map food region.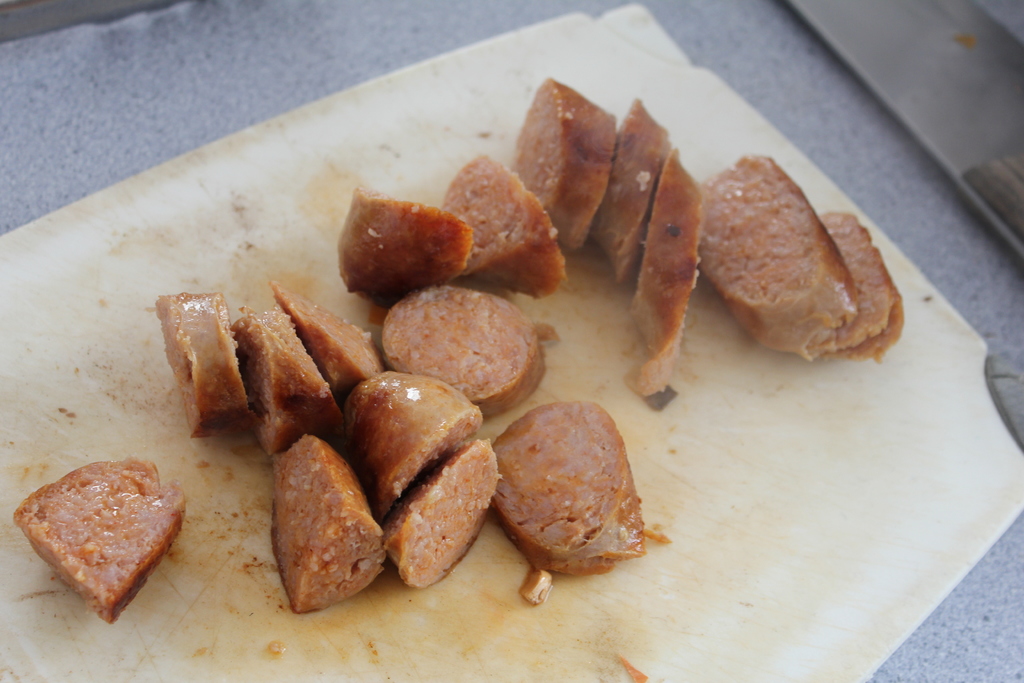
Mapped to select_region(699, 156, 858, 356).
